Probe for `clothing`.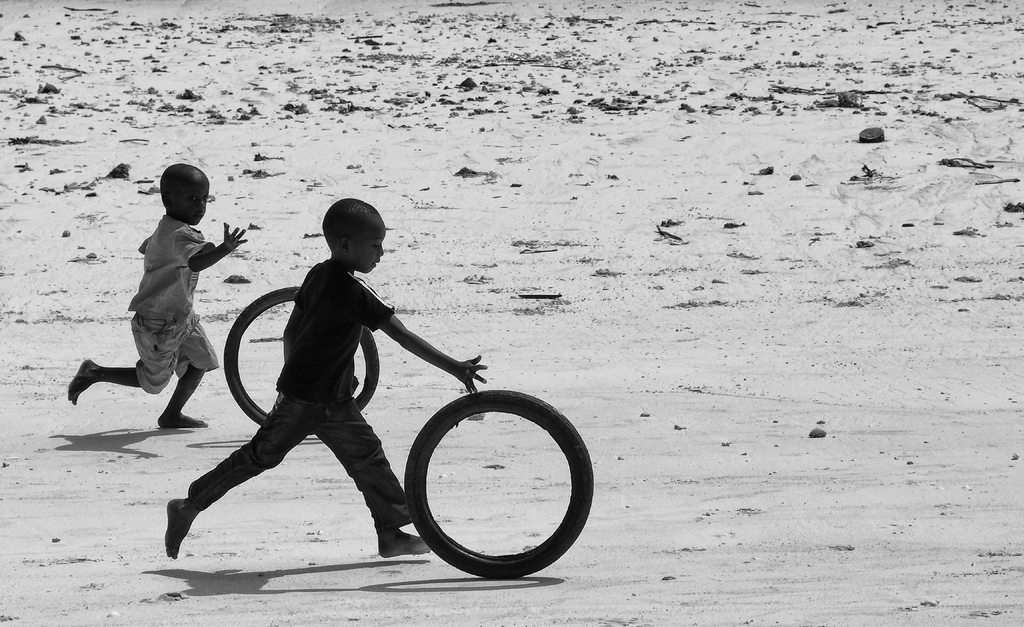
Probe result: left=186, top=257, right=415, bottom=536.
